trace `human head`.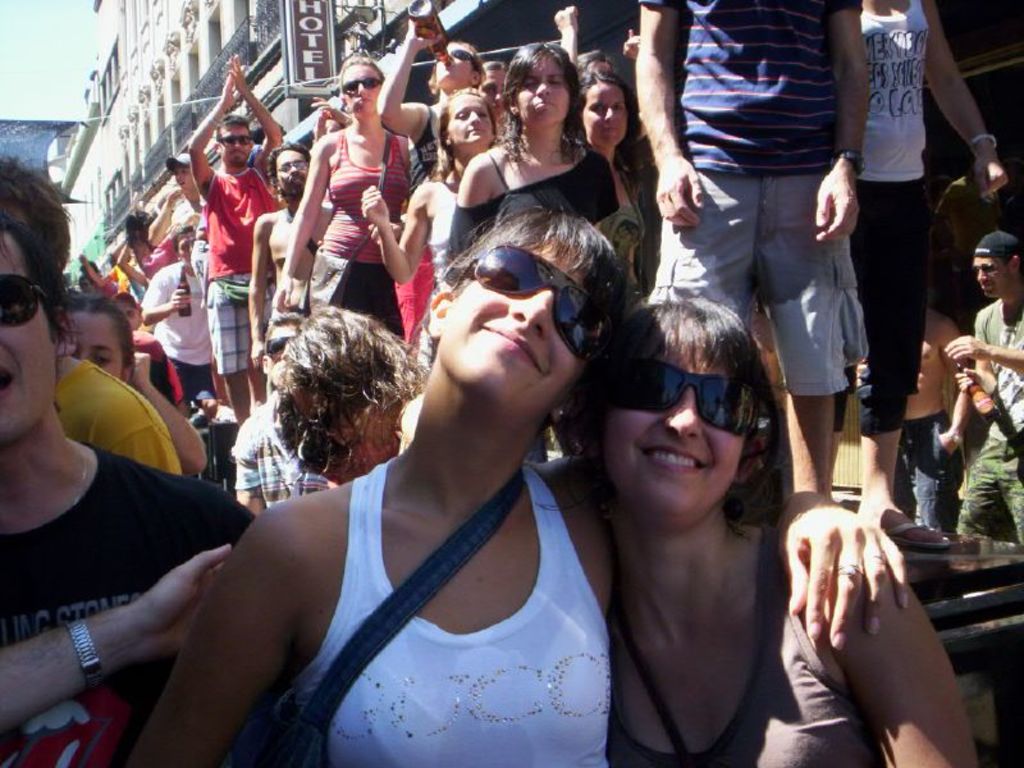
Traced to bbox=[214, 111, 252, 165].
